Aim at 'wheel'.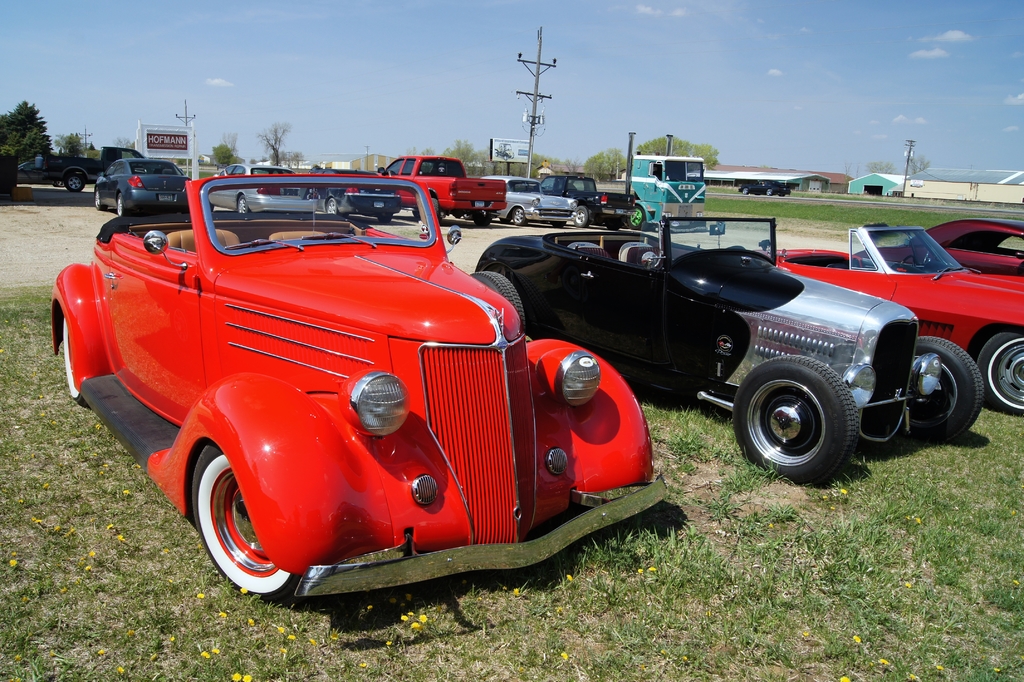
Aimed at (left=467, top=271, right=525, bottom=333).
